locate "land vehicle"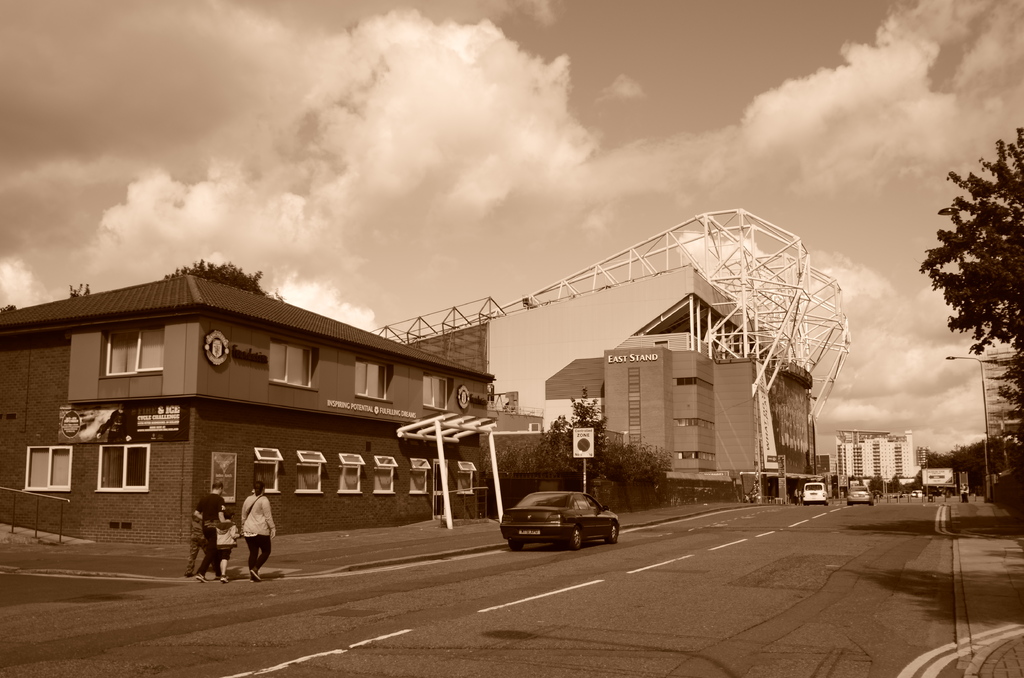
<box>916,491,918,494</box>
